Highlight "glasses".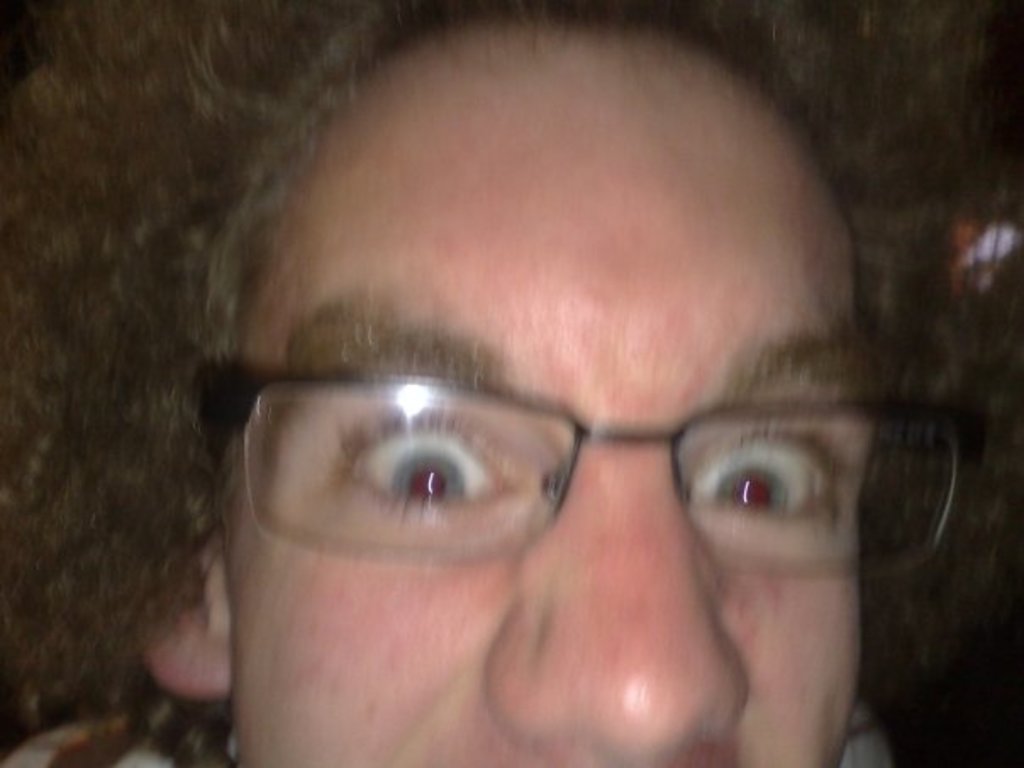
Highlighted region: l=276, t=361, r=900, b=573.
